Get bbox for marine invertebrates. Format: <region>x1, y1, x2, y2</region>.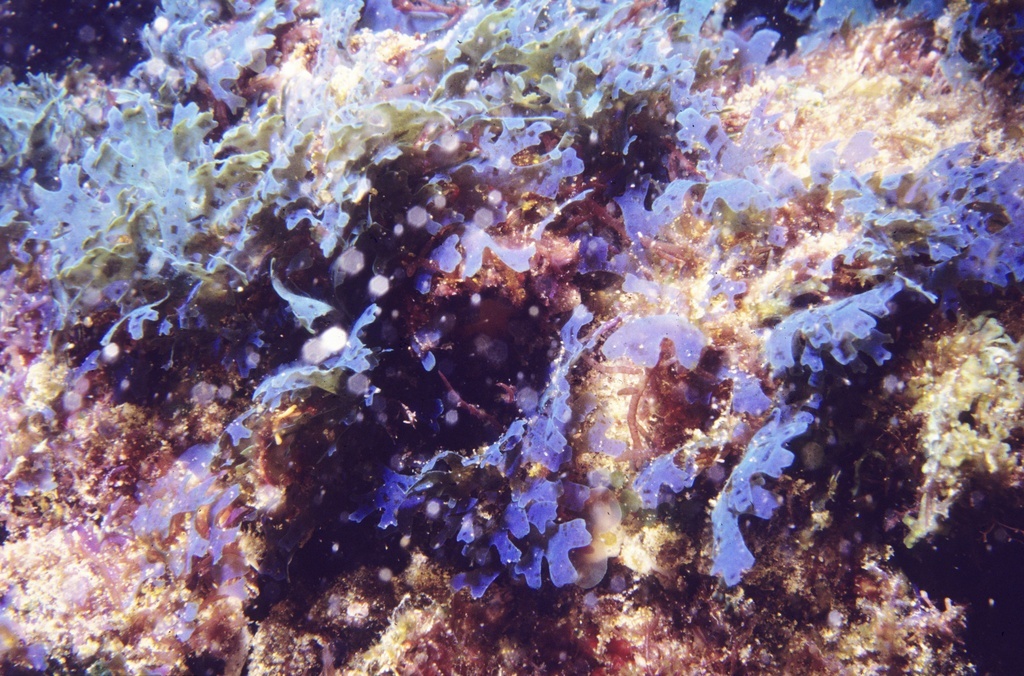
<region>120, 0, 320, 140</region>.
